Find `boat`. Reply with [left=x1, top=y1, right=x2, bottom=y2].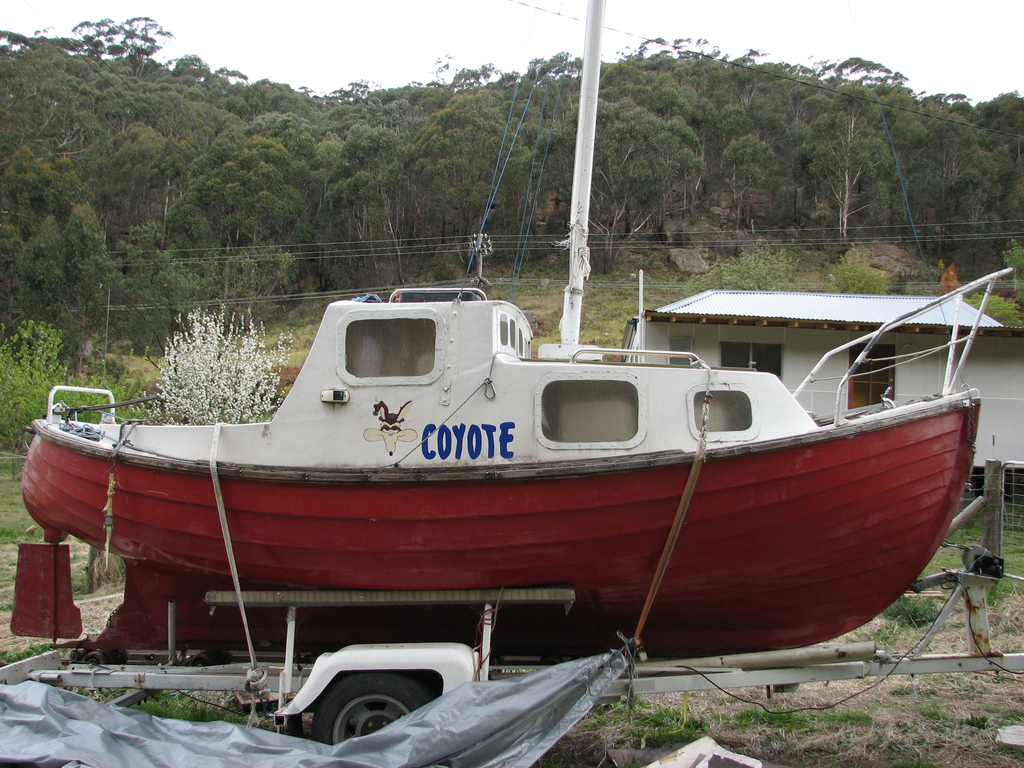
[left=2, top=0, right=1020, bottom=657].
